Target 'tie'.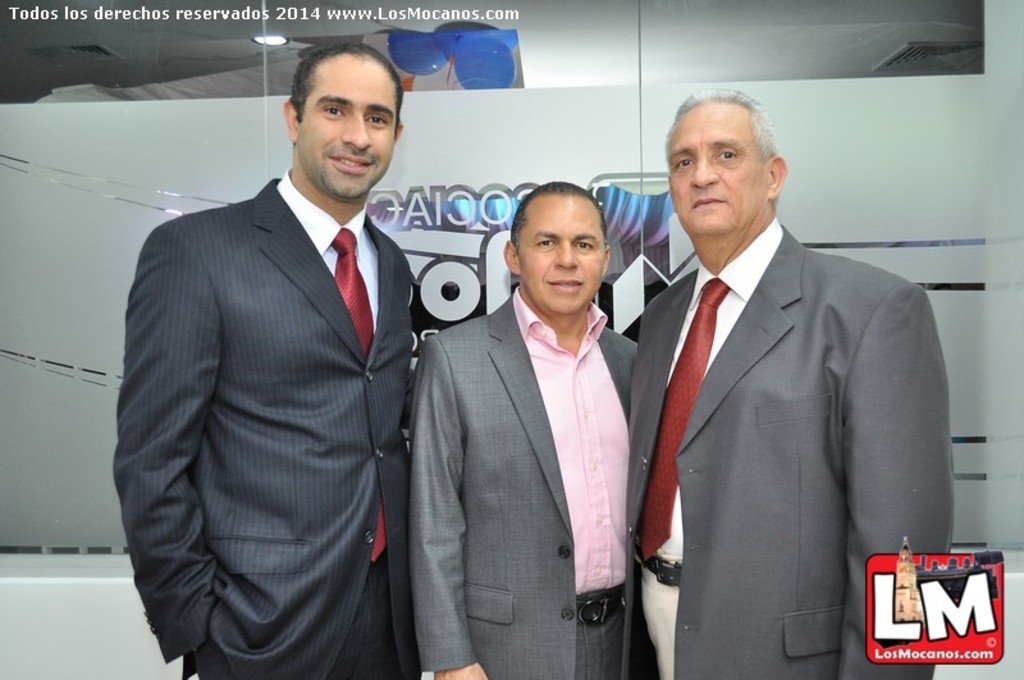
Target region: (641,278,732,563).
